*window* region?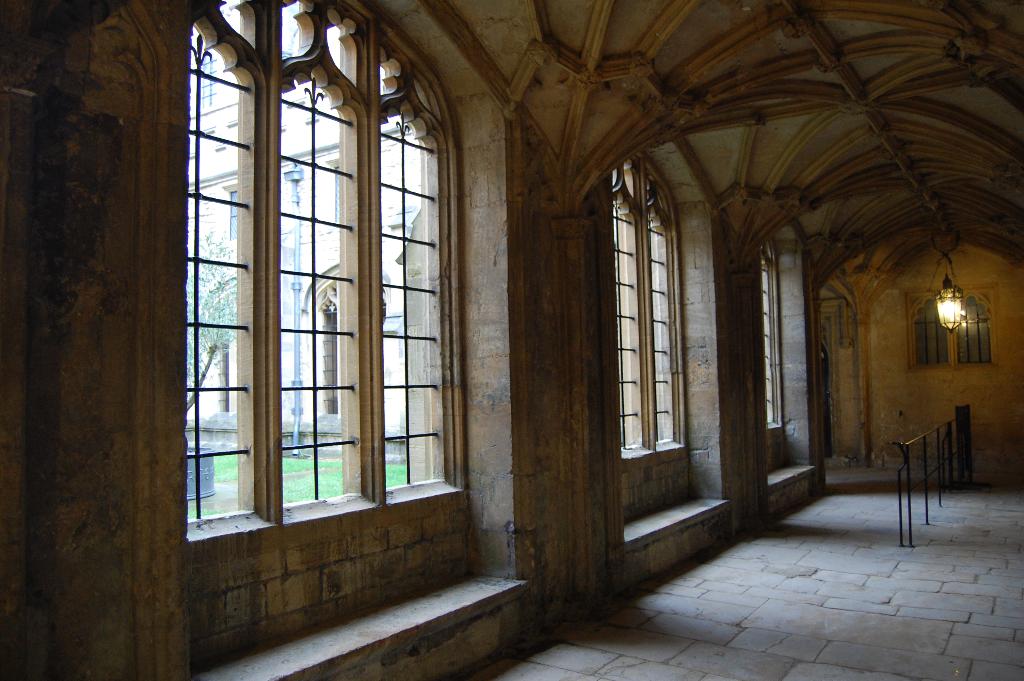
614, 147, 684, 457
